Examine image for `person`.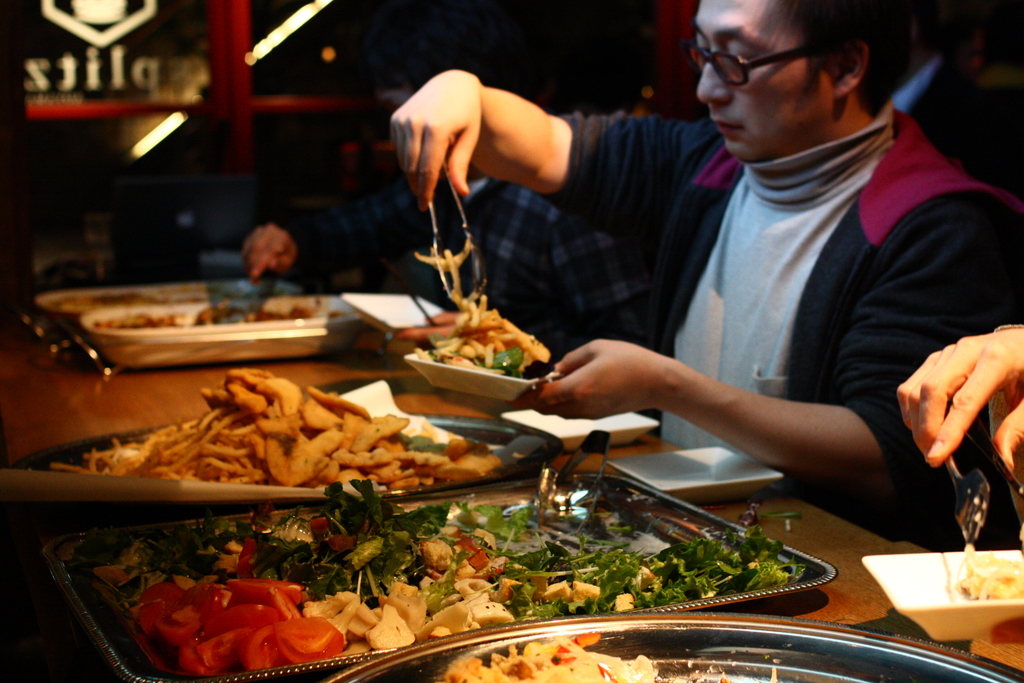
Examination result: pyautogui.locateOnScreen(392, 0, 1020, 543).
